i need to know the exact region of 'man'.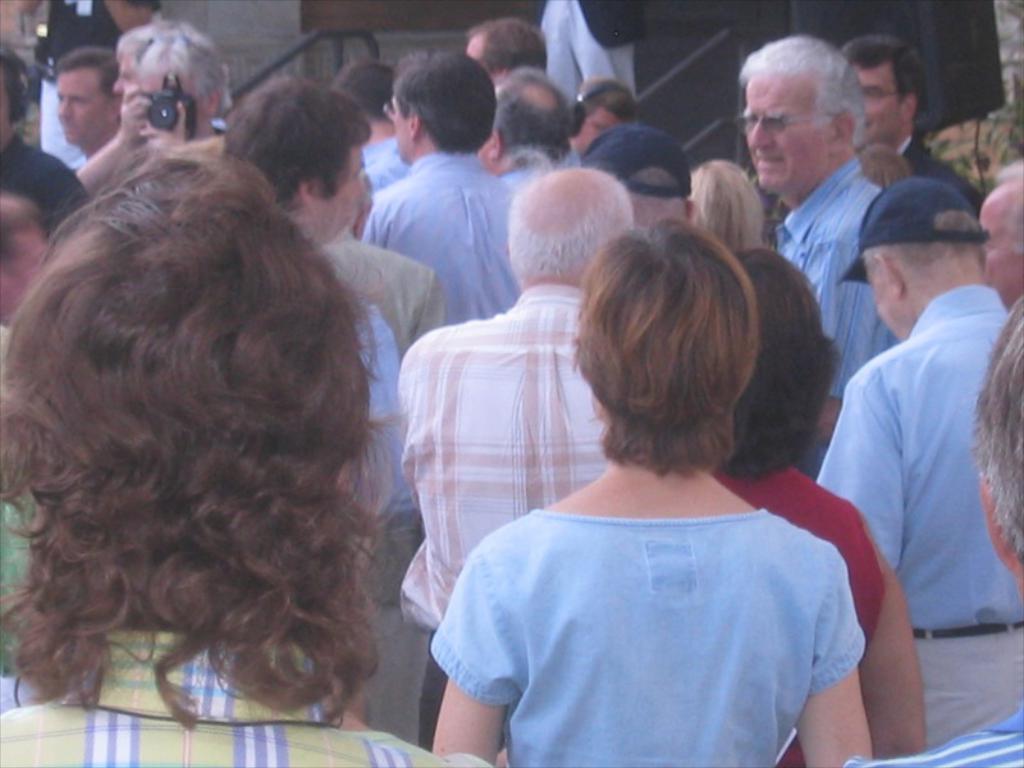
Region: [77,27,230,200].
